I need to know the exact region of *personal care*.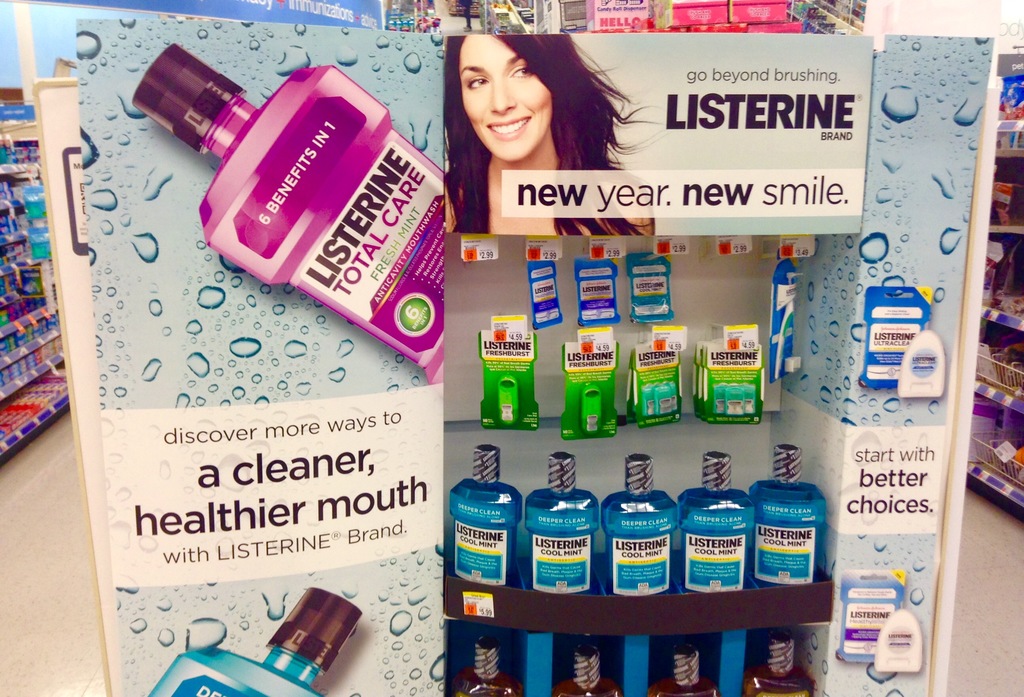
Region: 577, 258, 620, 327.
